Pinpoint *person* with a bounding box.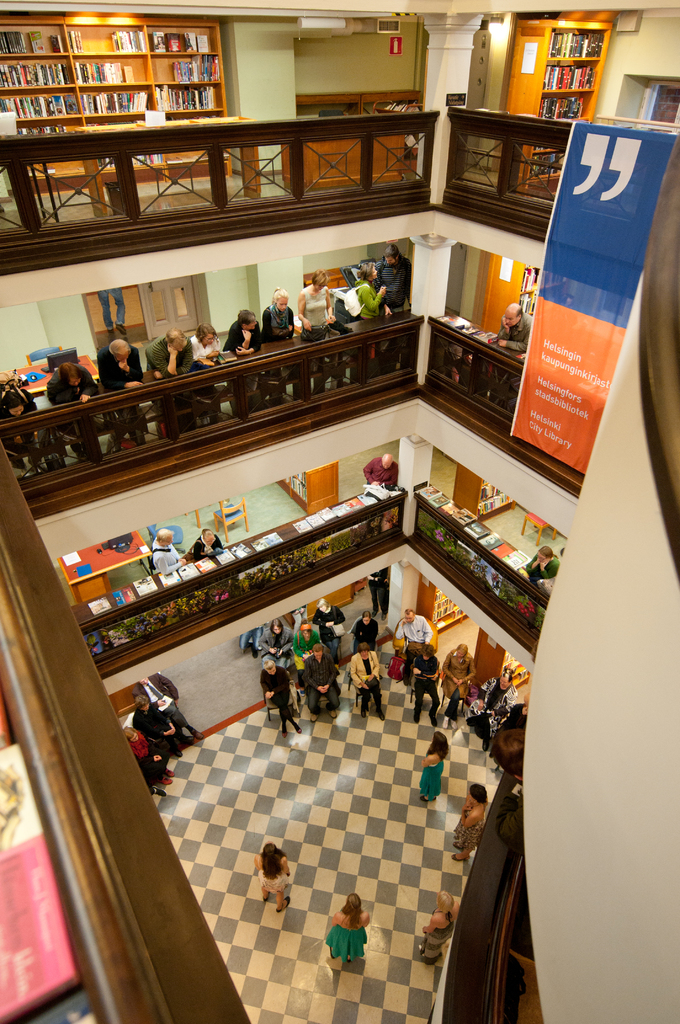
bbox(355, 262, 393, 365).
